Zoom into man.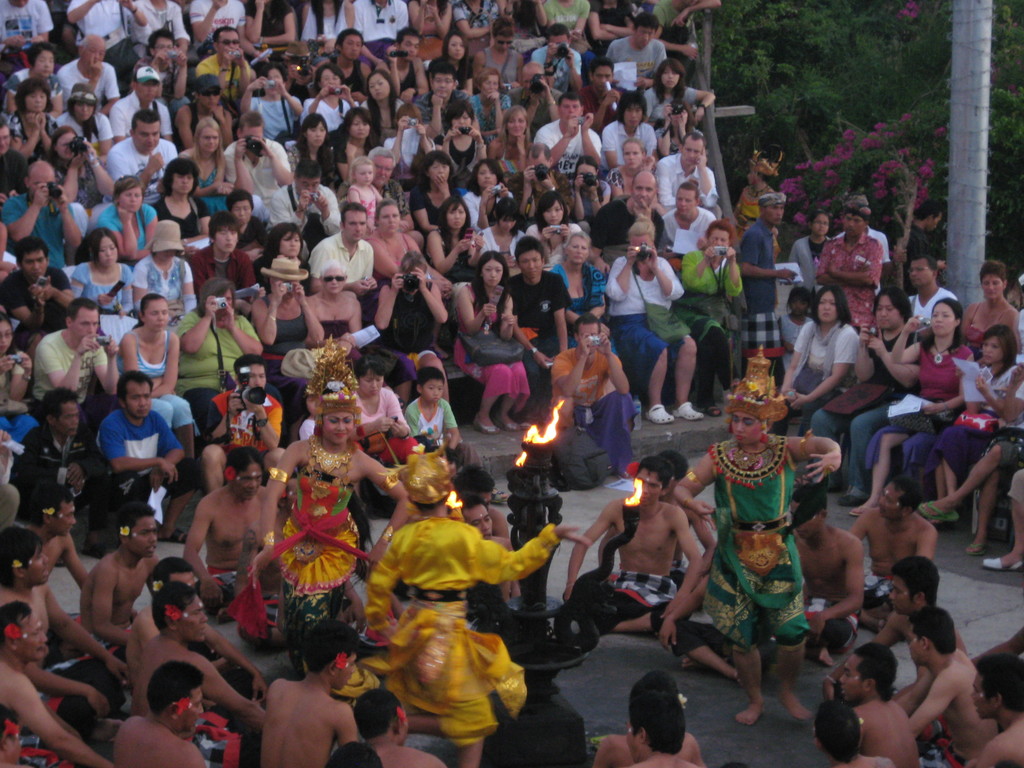
Zoom target: <box>549,310,639,478</box>.
